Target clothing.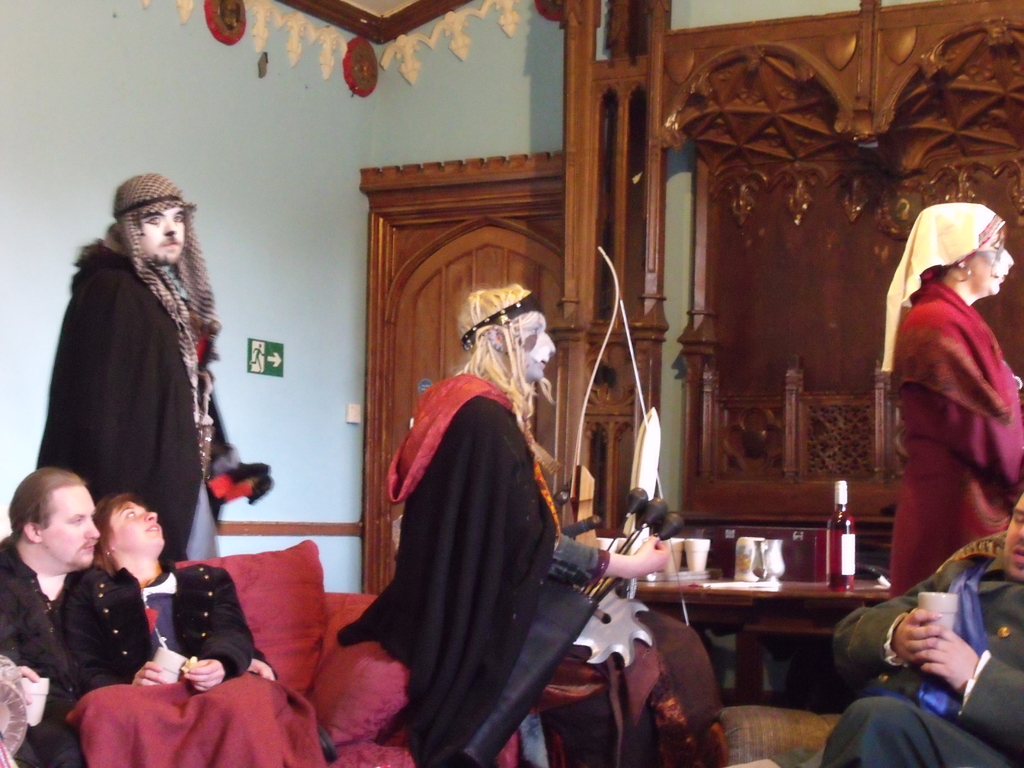
Target region: crop(881, 200, 1023, 597).
